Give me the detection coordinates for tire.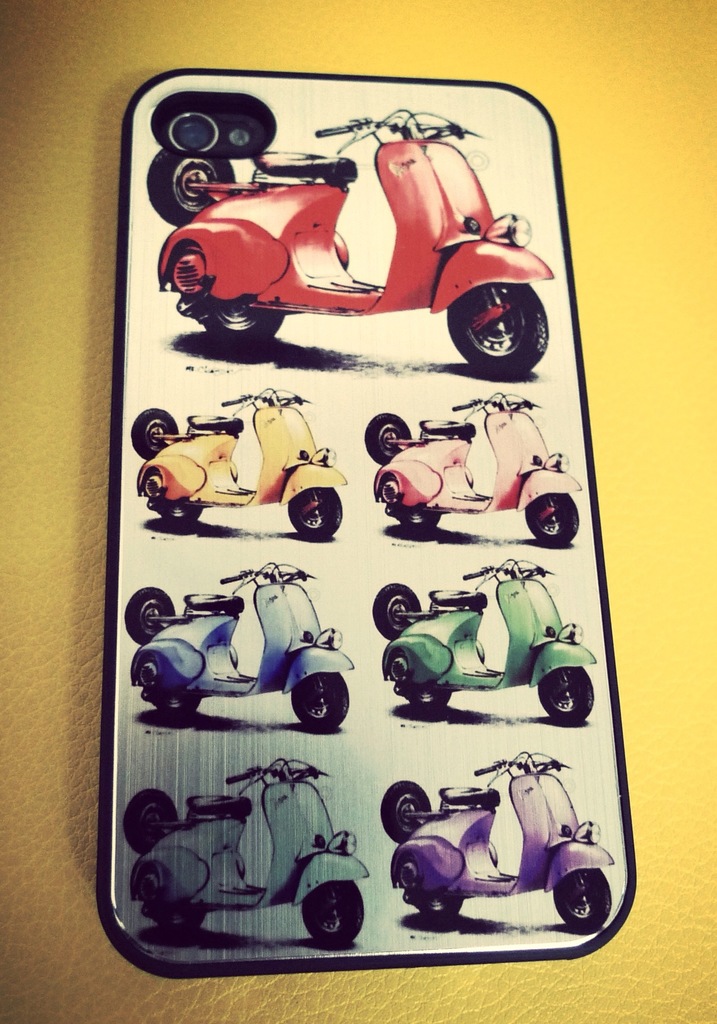
box(526, 491, 579, 547).
